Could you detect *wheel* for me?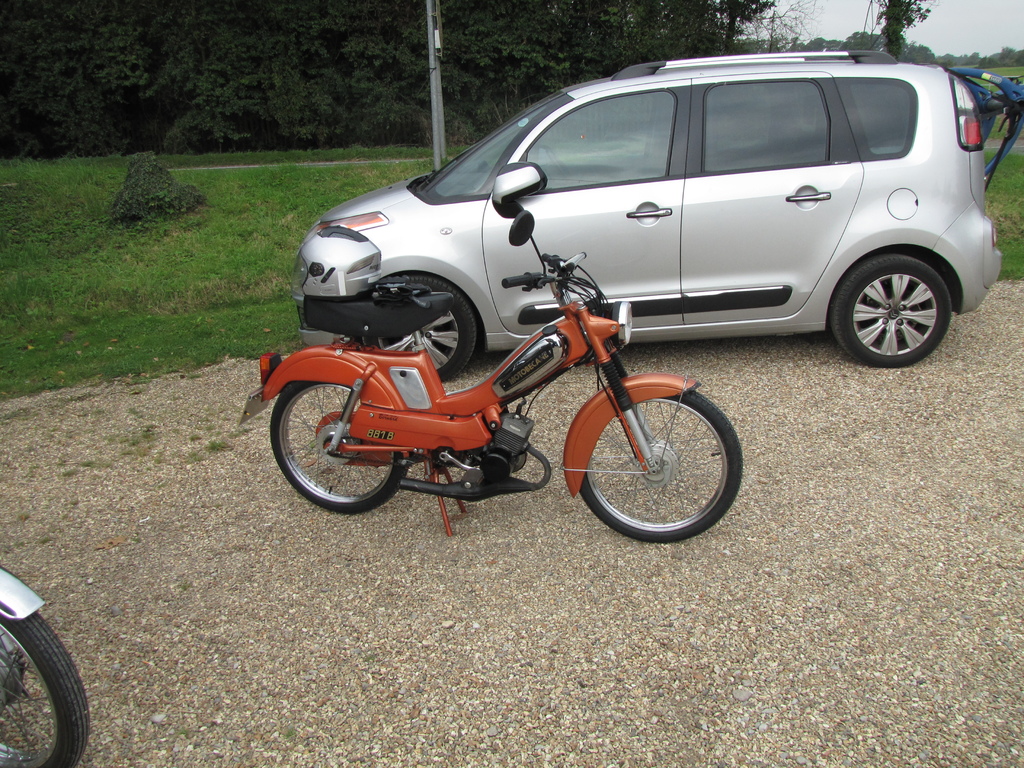
Detection result: [545, 145, 572, 177].
